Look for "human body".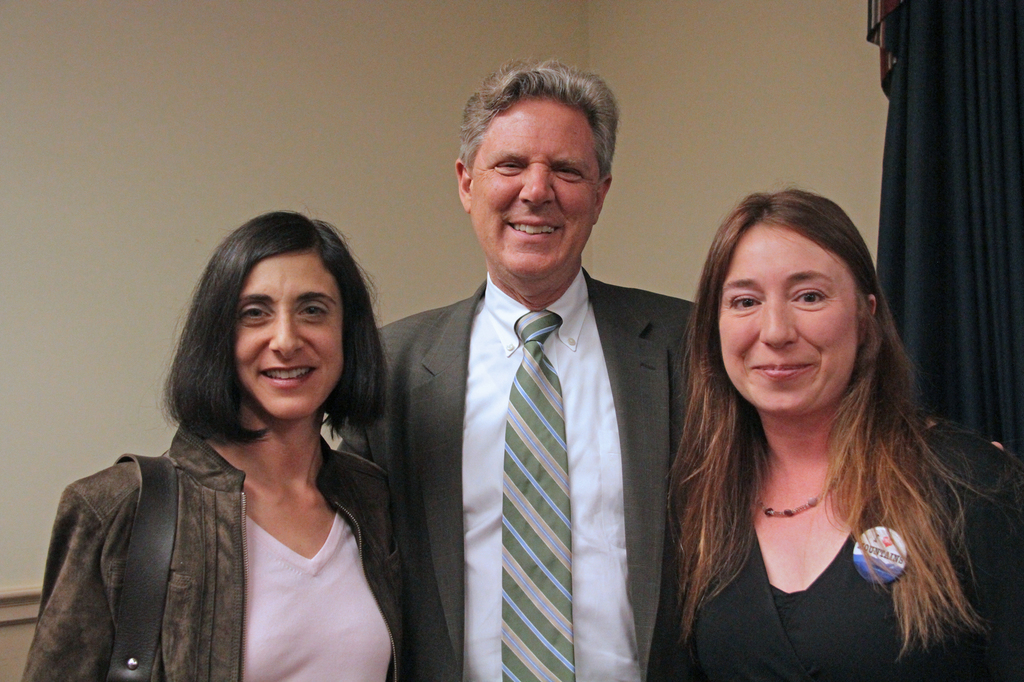
Found: 597,134,995,681.
